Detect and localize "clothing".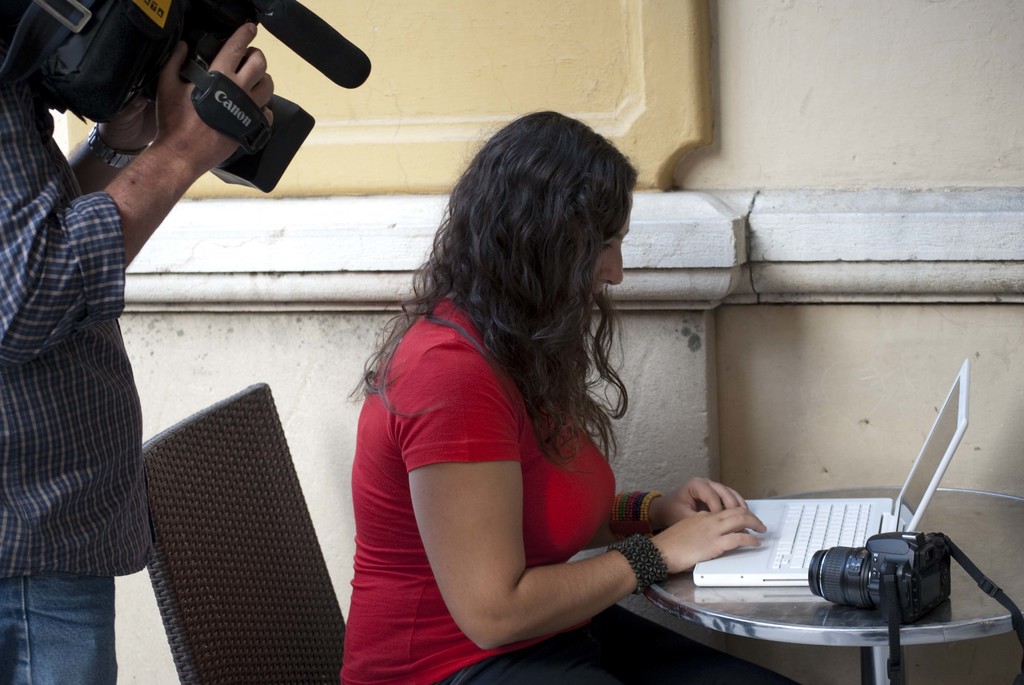
Localized at <bbox>353, 281, 830, 684</bbox>.
